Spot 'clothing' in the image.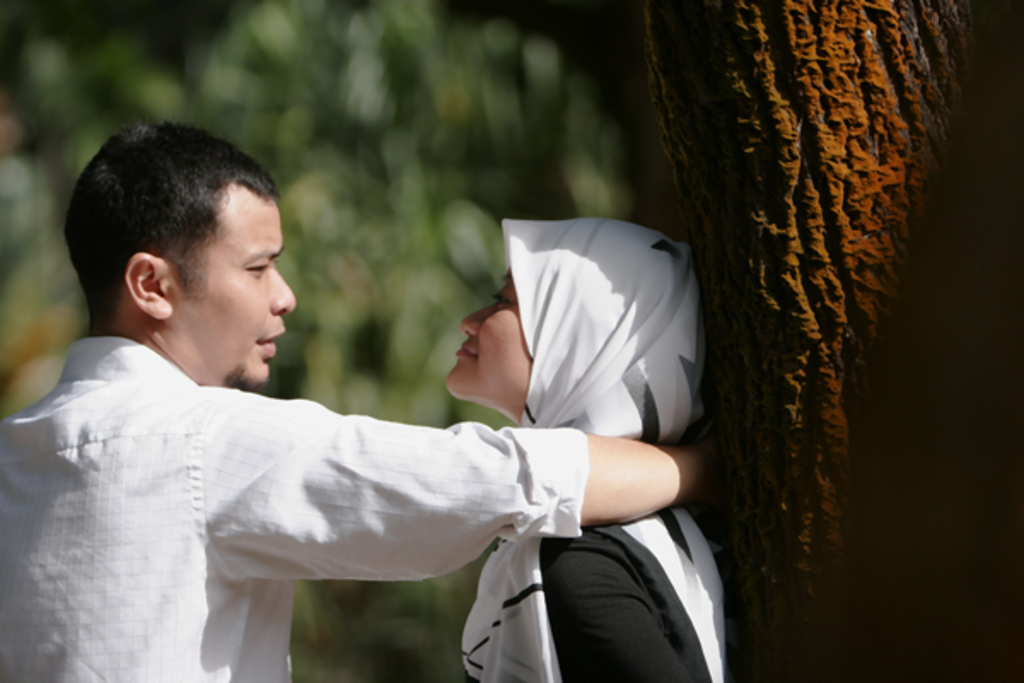
'clothing' found at (0, 324, 577, 681).
